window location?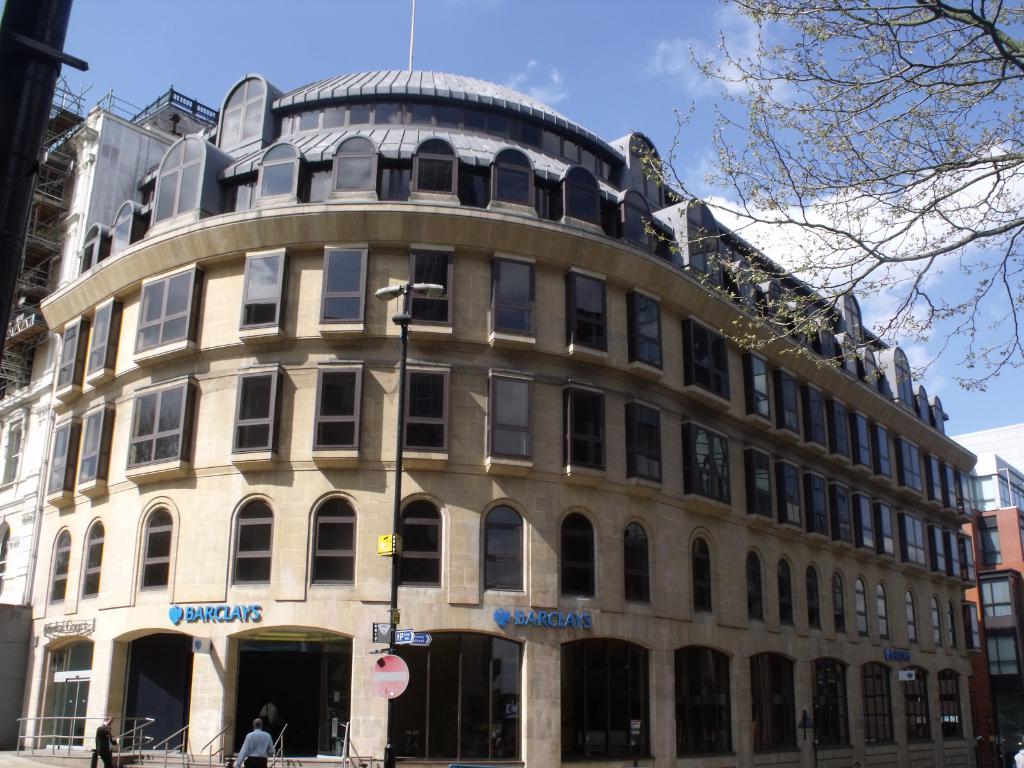
<bbox>621, 134, 660, 198</bbox>
